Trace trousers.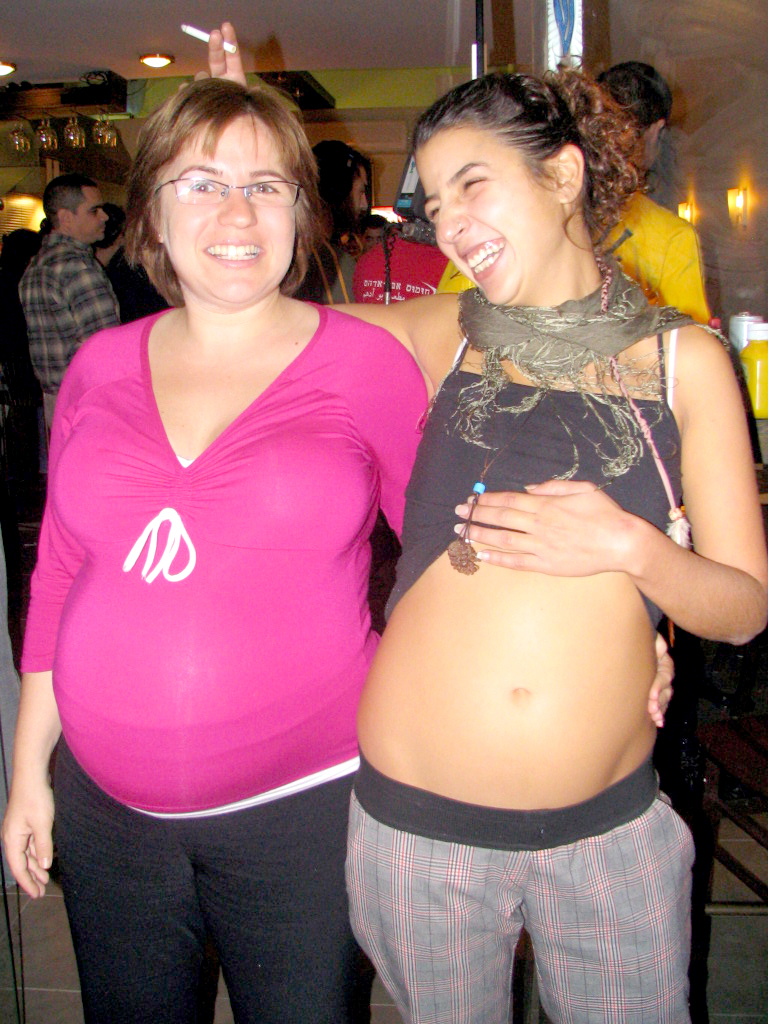
Traced to [x1=48, y1=766, x2=387, y2=1014].
